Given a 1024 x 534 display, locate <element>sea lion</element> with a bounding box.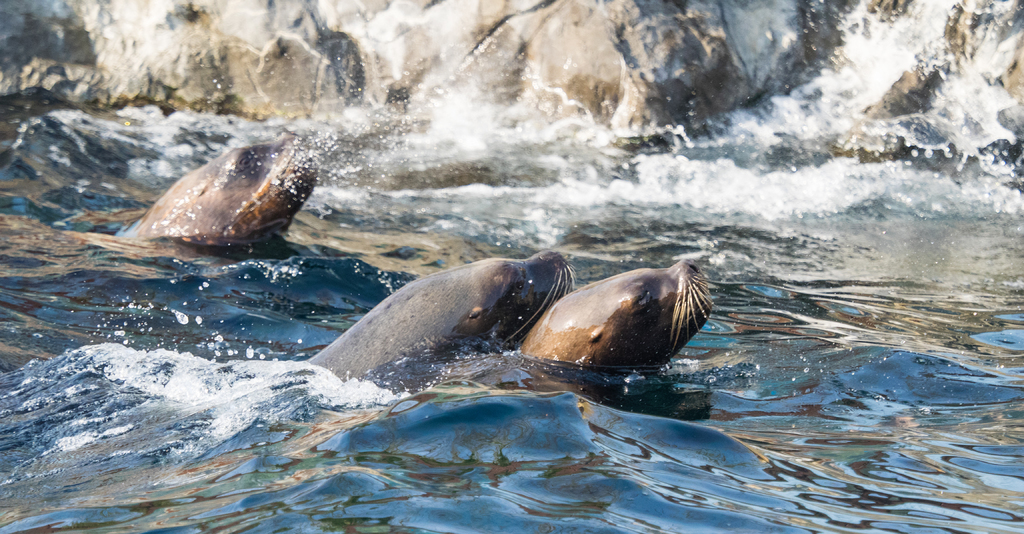
Located: box=[300, 255, 578, 357].
